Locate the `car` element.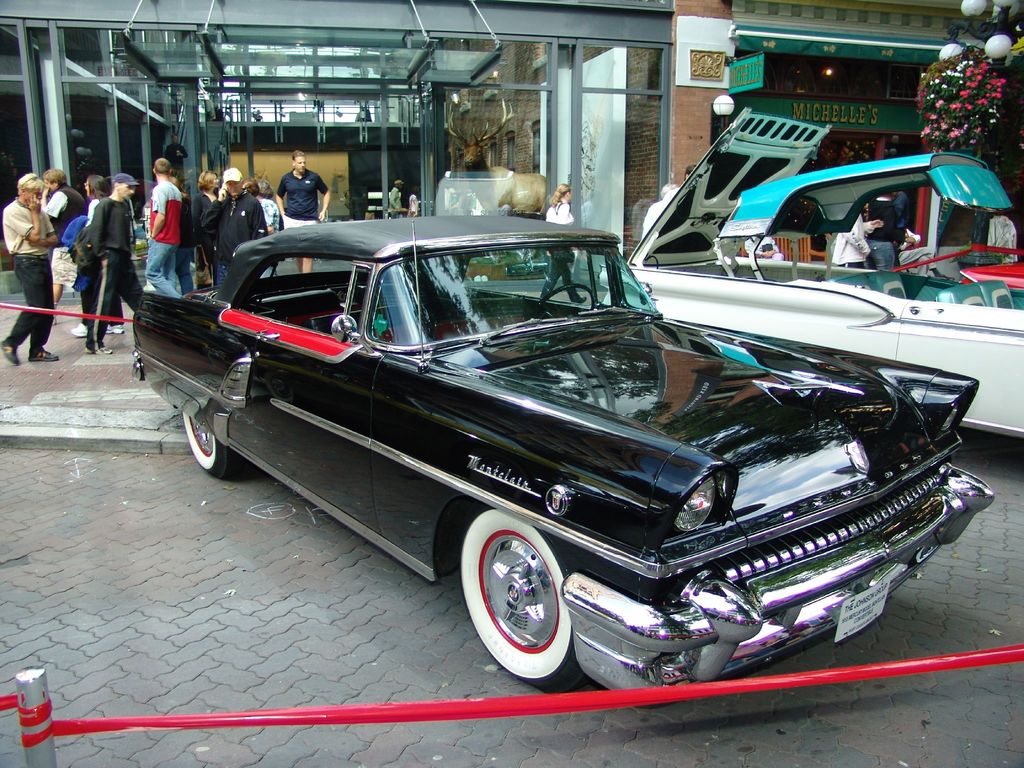
Element bbox: crop(598, 106, 1023, 444).
